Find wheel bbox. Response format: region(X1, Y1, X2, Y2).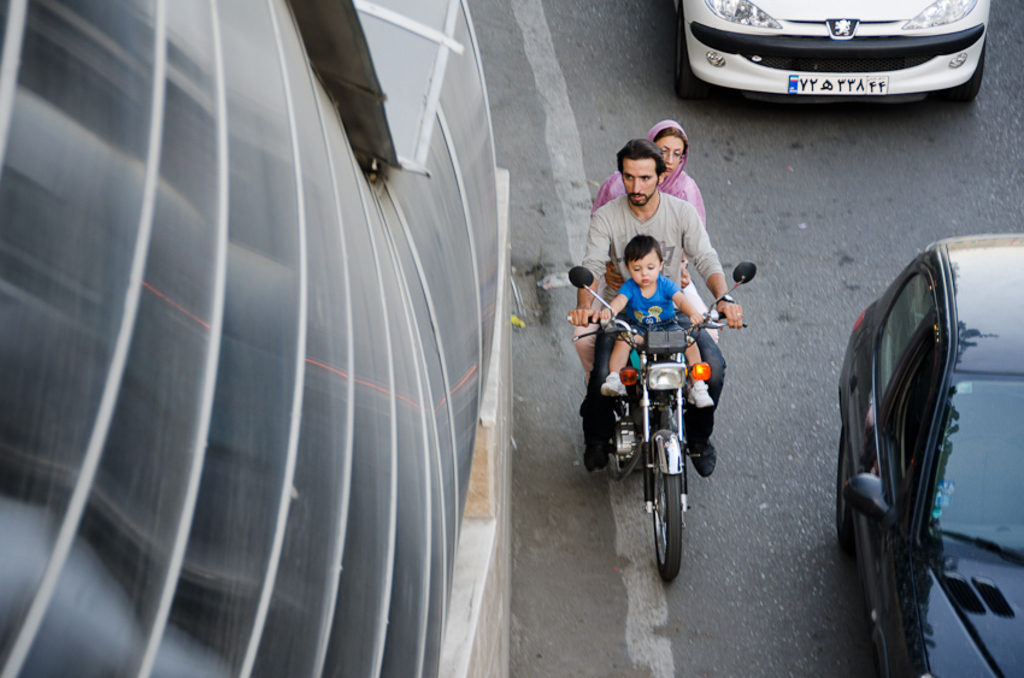
region(655, 471, 684, 585).
